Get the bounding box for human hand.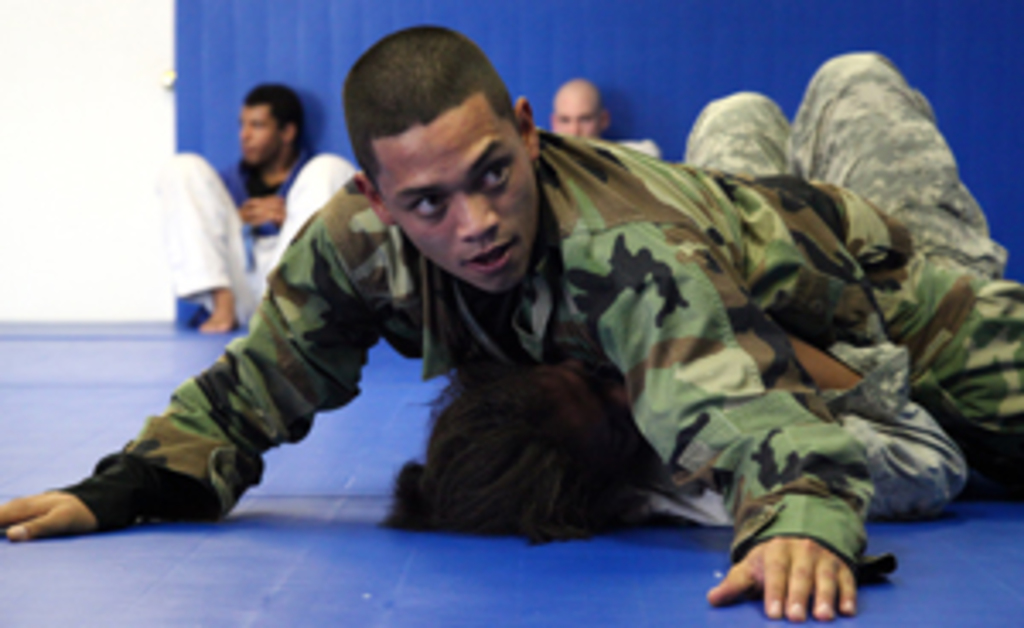
locate(0, 495, 102, 543).
